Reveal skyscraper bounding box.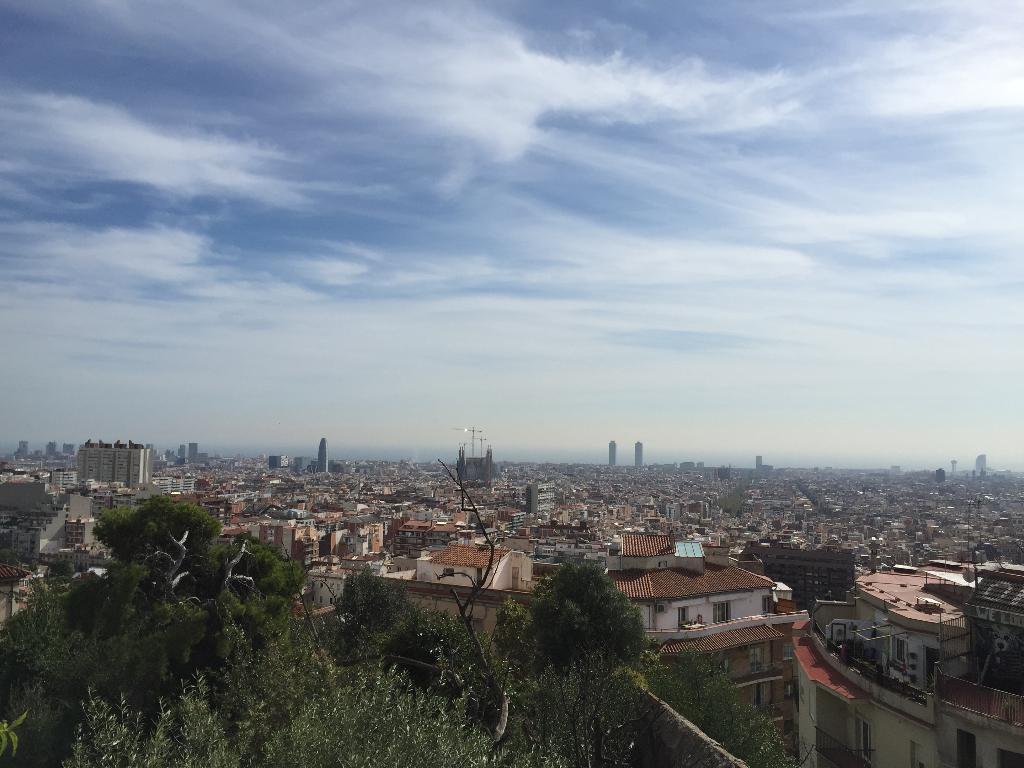
Revealed: x1=316, y1=438, x2=329, y2=470.
